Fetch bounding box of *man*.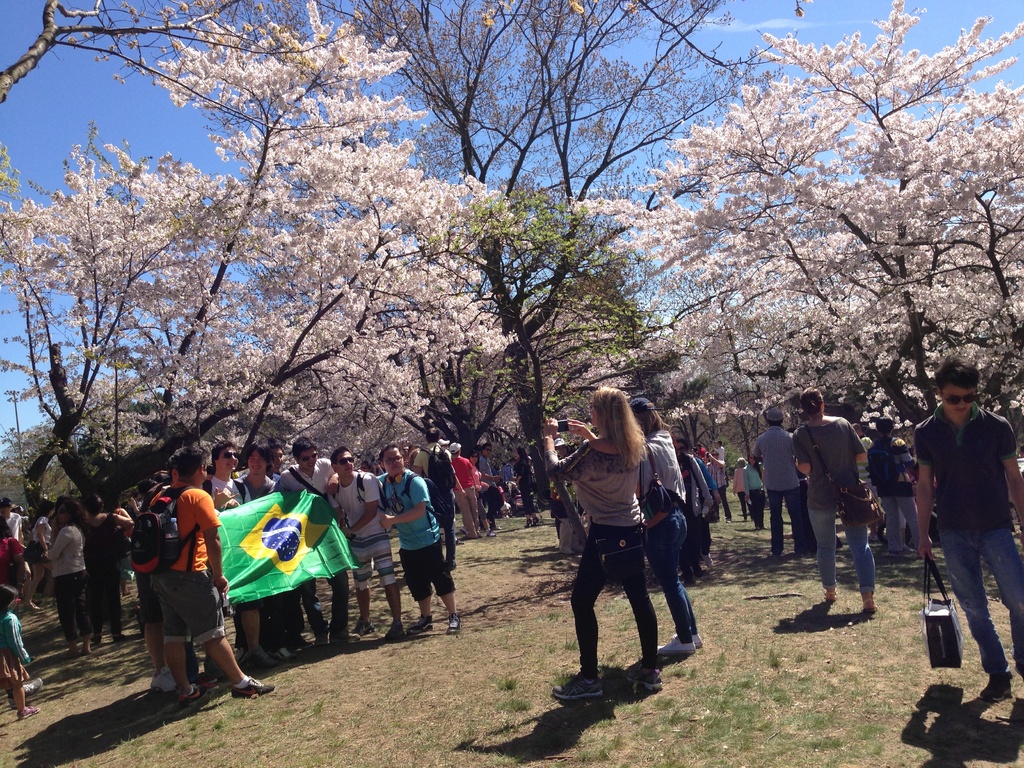
Bbox: bbox(410, 428, 453, 572).
